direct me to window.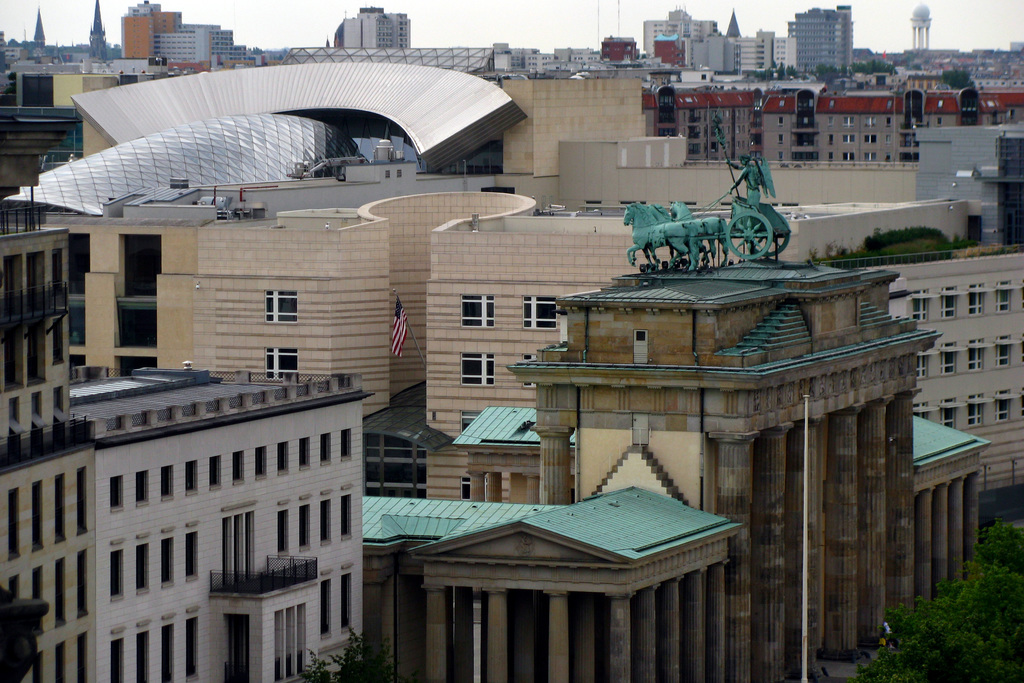
Direction: {"x1": 525, "y1": 299, "x2": 559, "y2": 331}.
